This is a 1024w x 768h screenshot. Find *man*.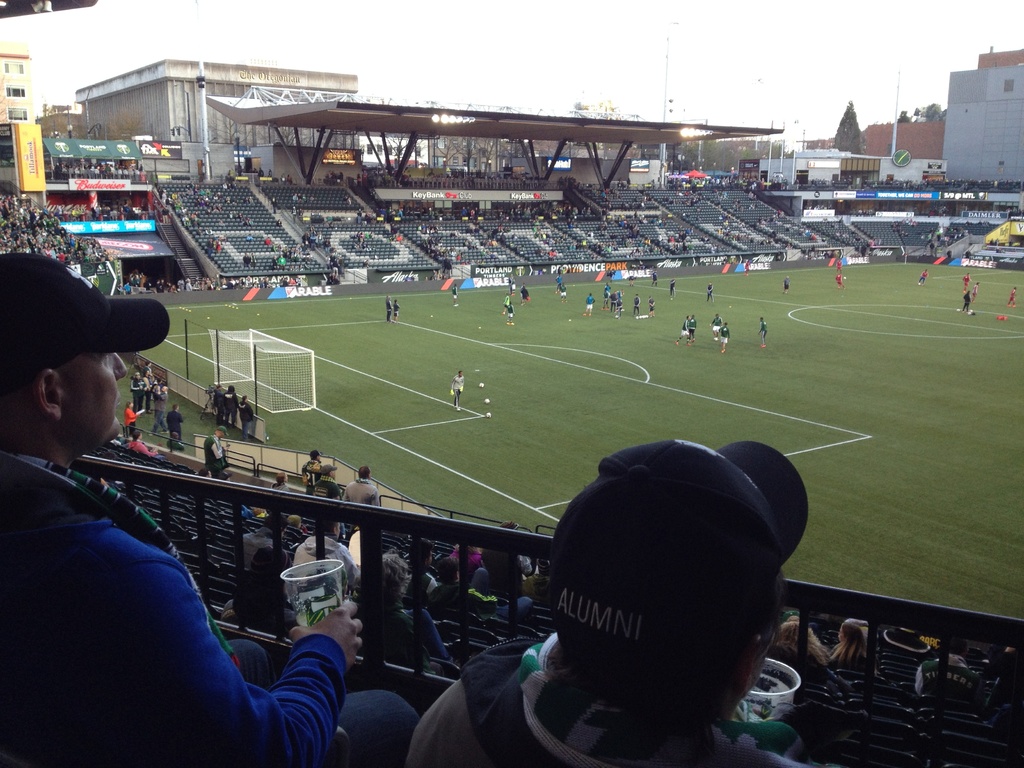
Bounding box: 292, 524, 364, 588.
